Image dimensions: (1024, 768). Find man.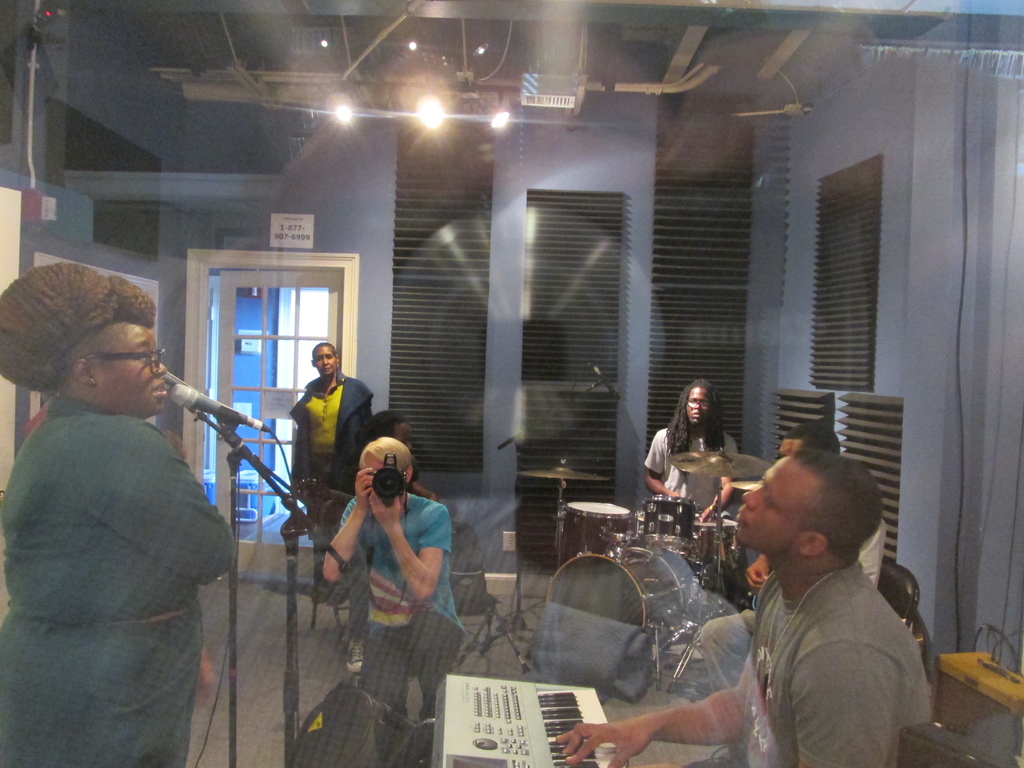
[left=555, top=451, right=932, bottom=767].
